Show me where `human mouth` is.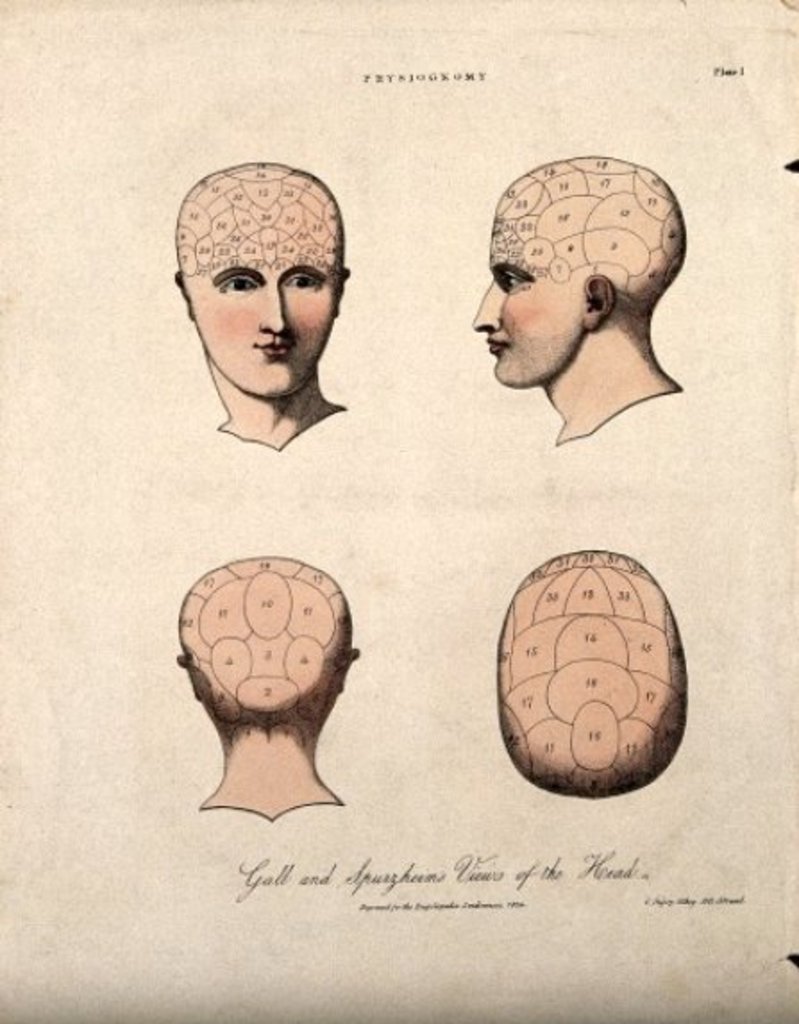
`human mouth` is at x1=495, y1=336, x2=509, y2=354.
